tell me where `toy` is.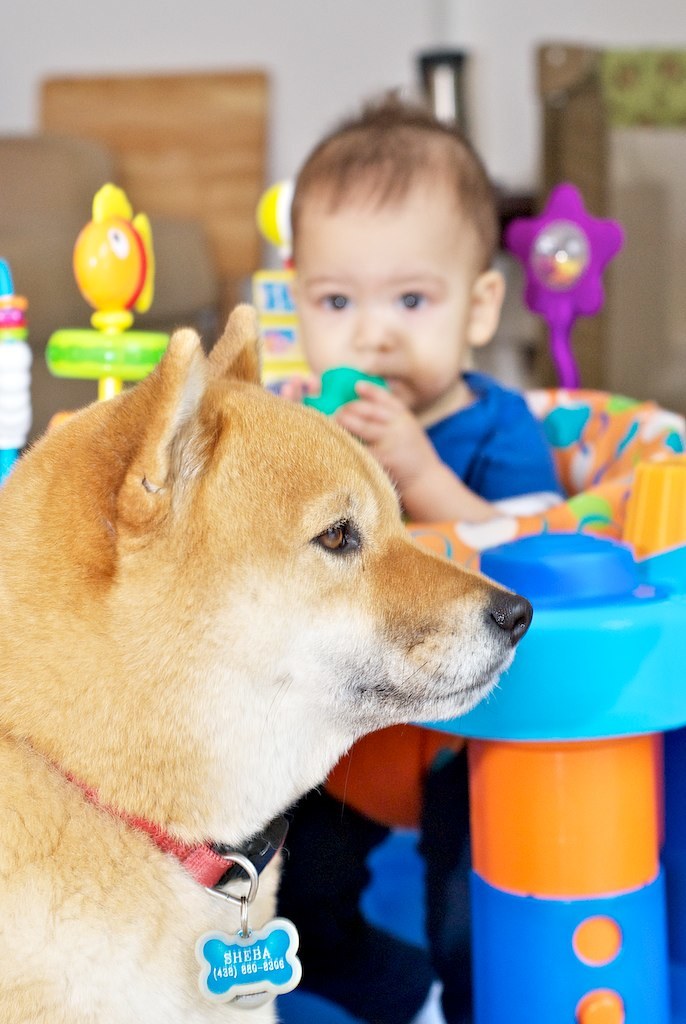
`toy` is at select_region(520, 177, 616, 383).
